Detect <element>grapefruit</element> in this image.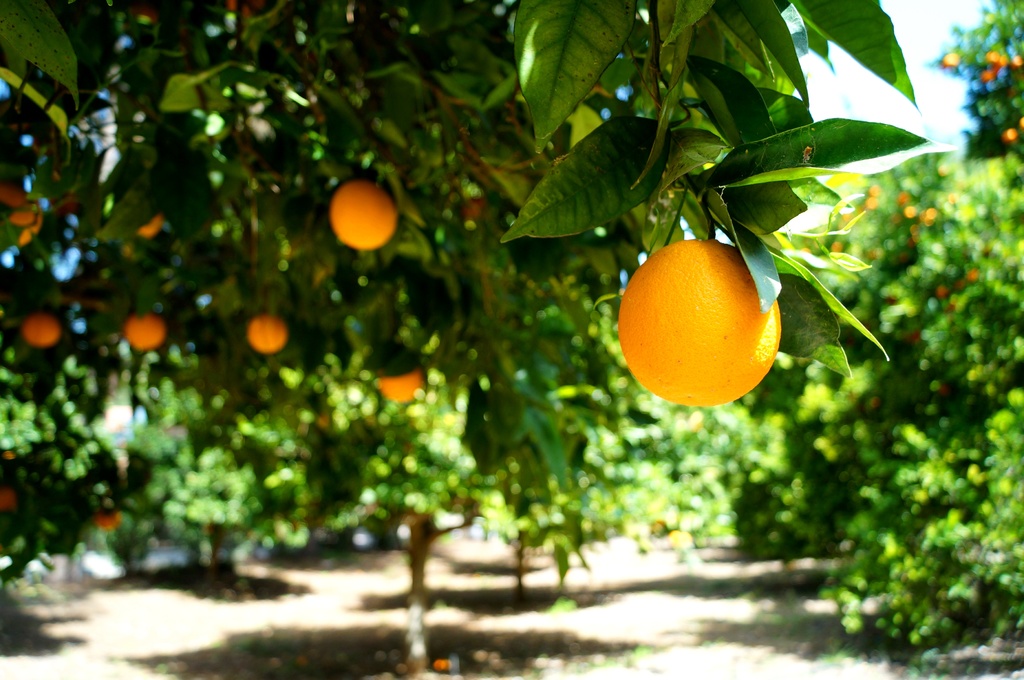
Detection: 1001,129,1017,140.
